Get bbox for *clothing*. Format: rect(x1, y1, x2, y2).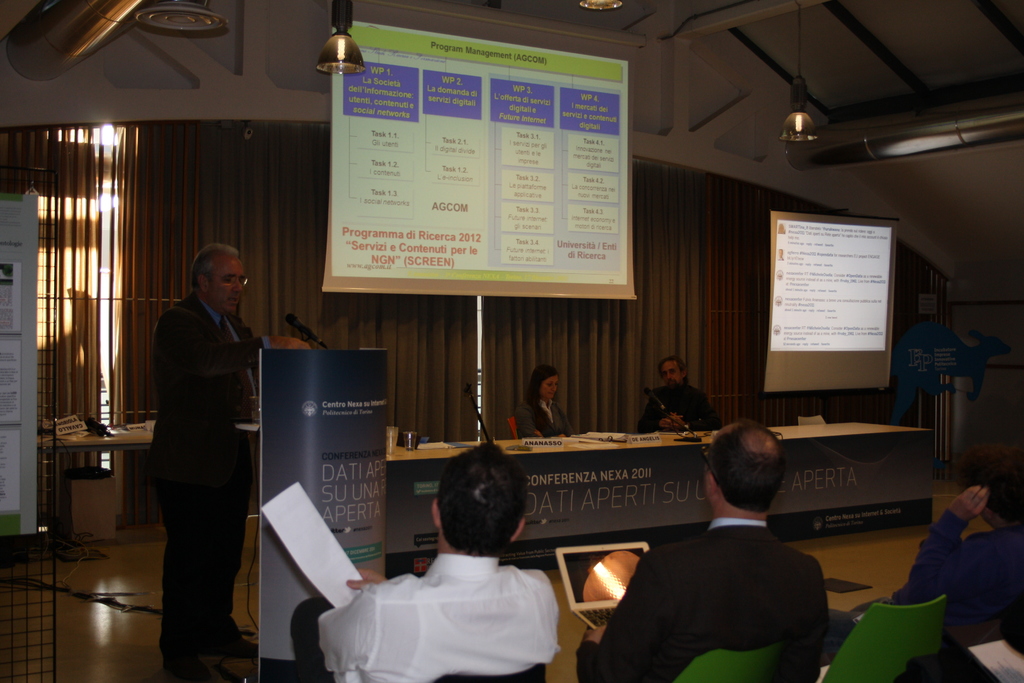
rect(336, 534, 573, 676).
